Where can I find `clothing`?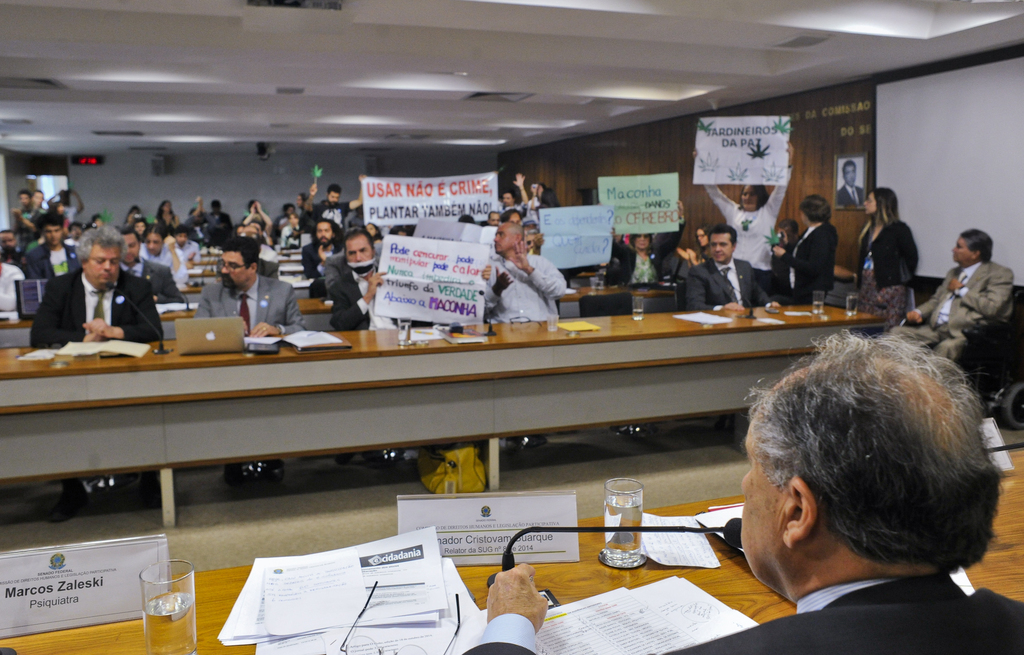
You can find it at l=892, t=260, r=1016, b=364.
